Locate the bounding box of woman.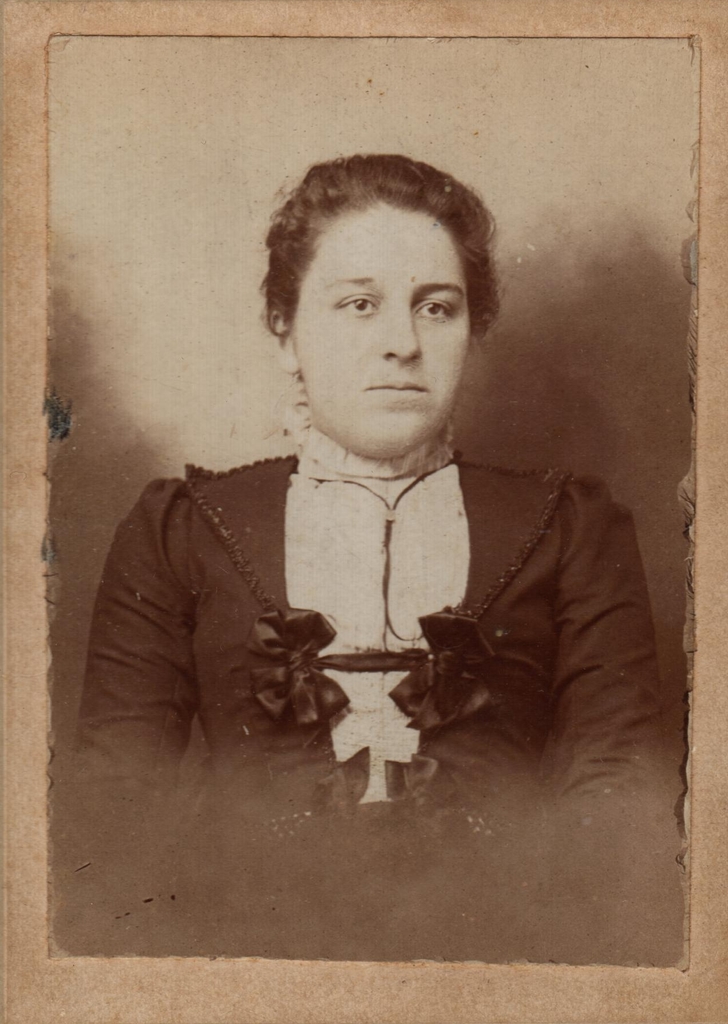
Bounding box: (left=46, top=145, right=681, bottom=966).
